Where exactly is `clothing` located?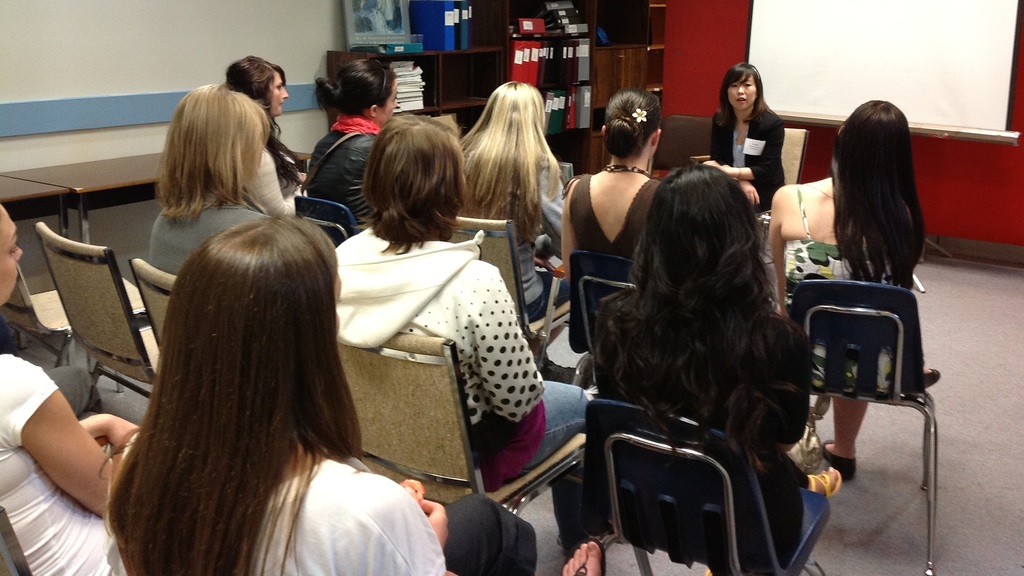
Its bounding box is (335, 219, 593, 532).
